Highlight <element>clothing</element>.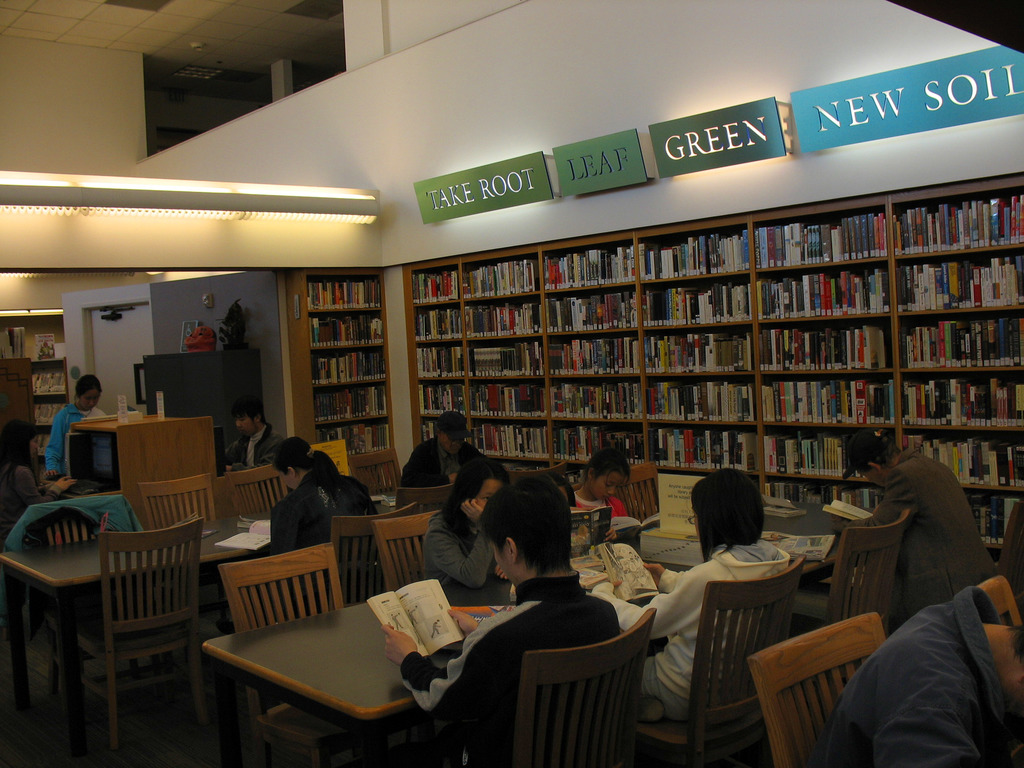
Highlighted region: [38,404,111,481].
